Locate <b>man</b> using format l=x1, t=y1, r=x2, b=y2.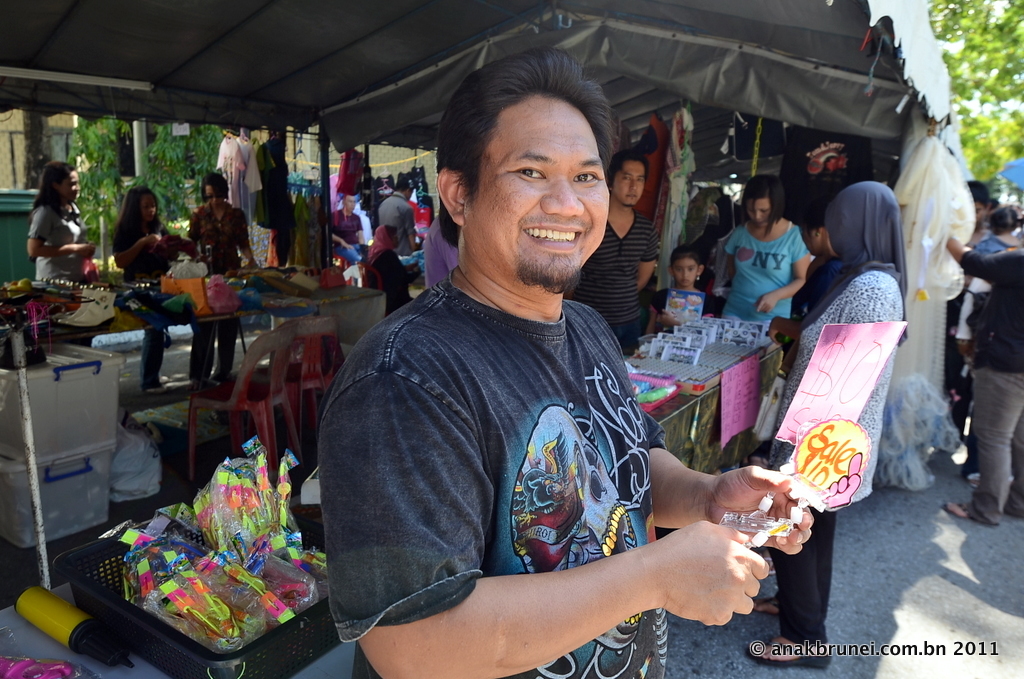
l=959, t=178, r=996, b=431.
